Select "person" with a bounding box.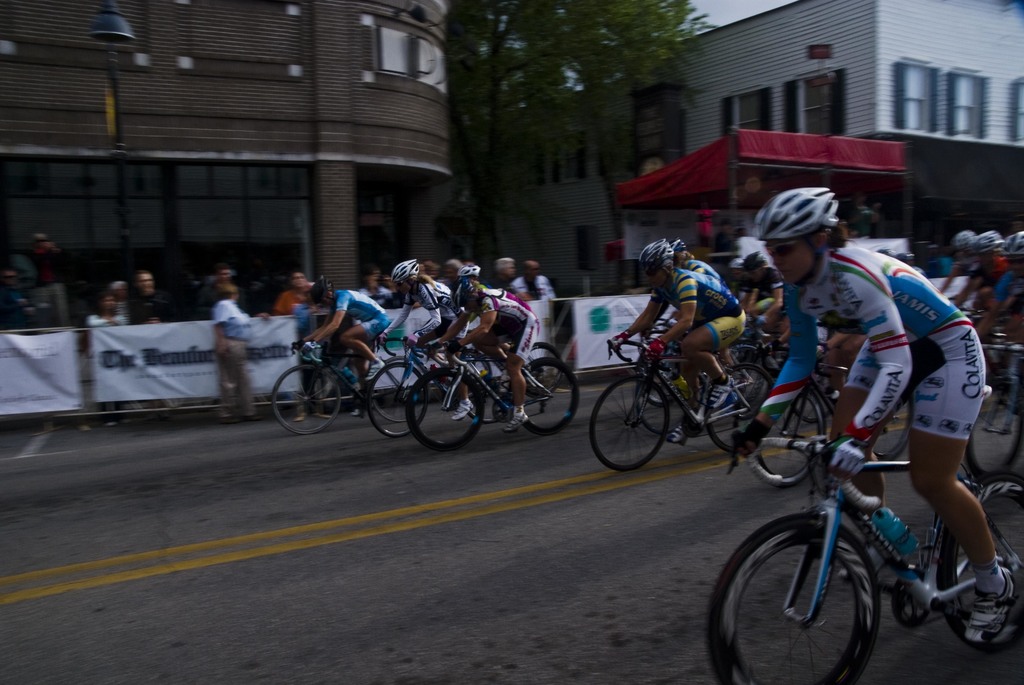
<bbox>462, 262, 528, 395</bbox>.
